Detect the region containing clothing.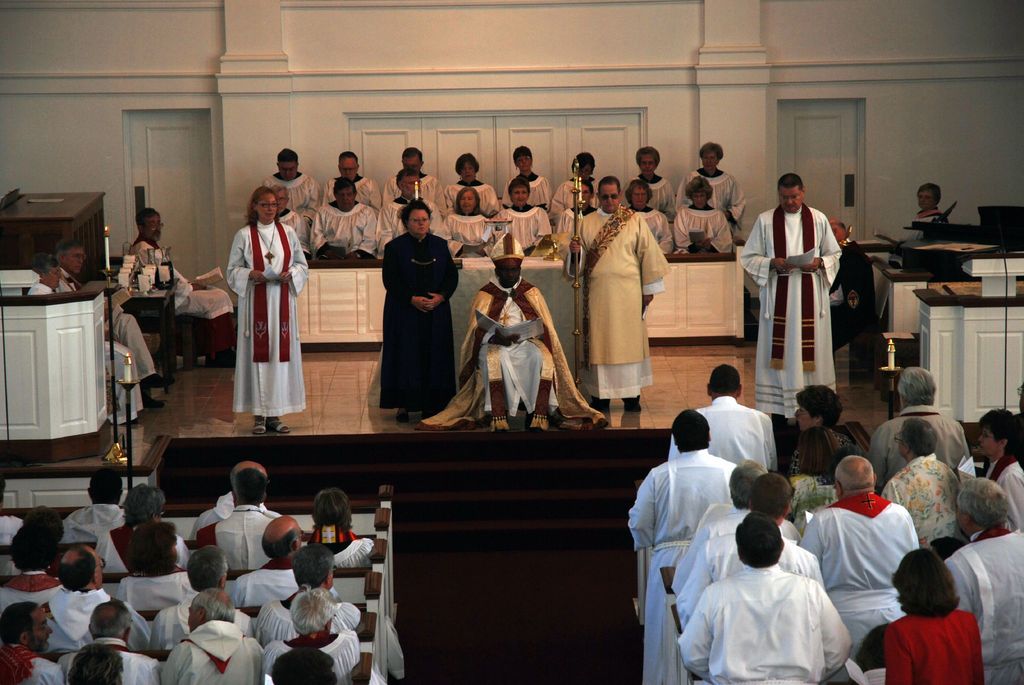
rect(49, 269, 153, 408).
